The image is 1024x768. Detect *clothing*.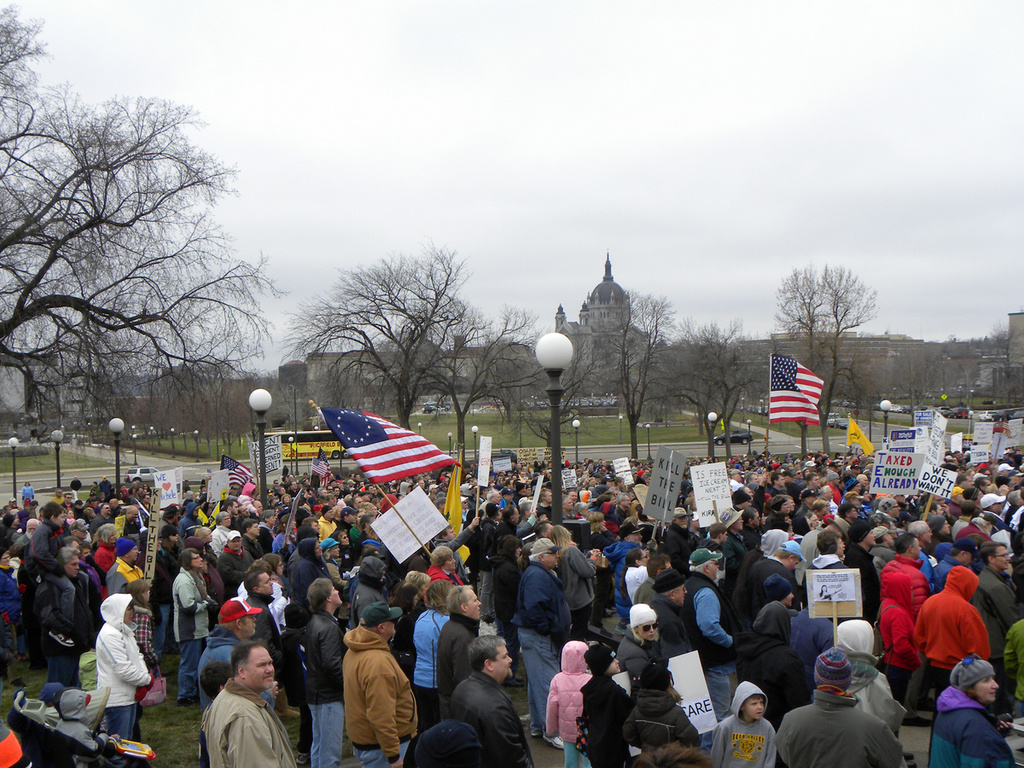
Detection: locate(922, 688, 1020, 764).
